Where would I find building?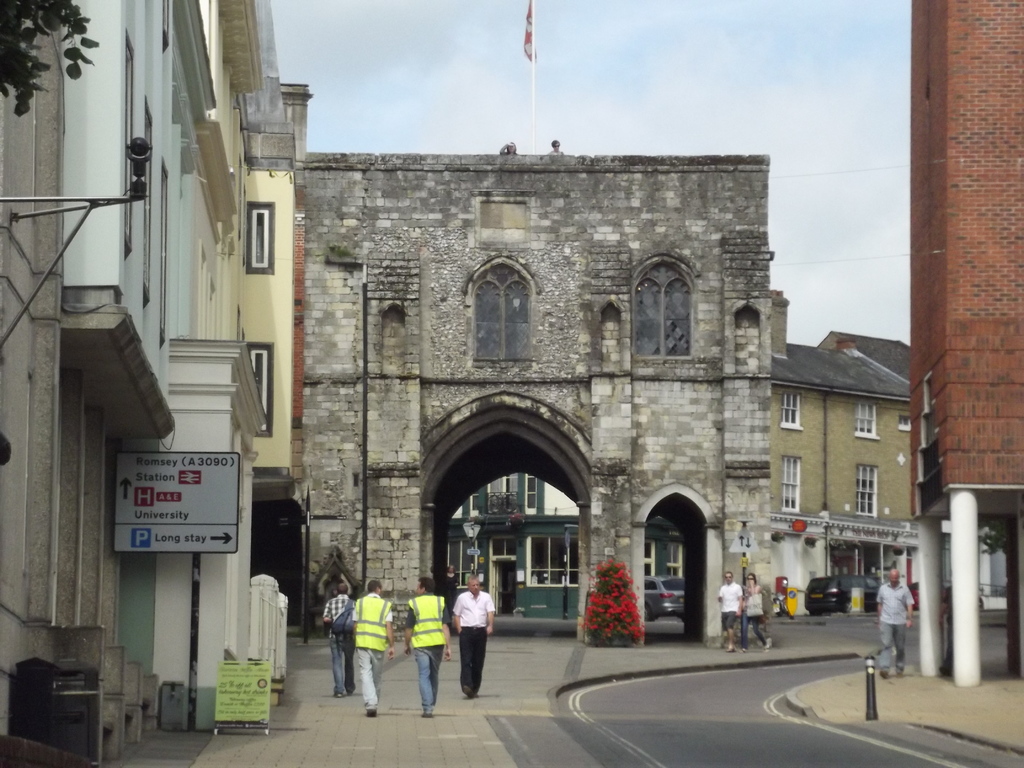
At rect(910, 0, 1023, 684).
